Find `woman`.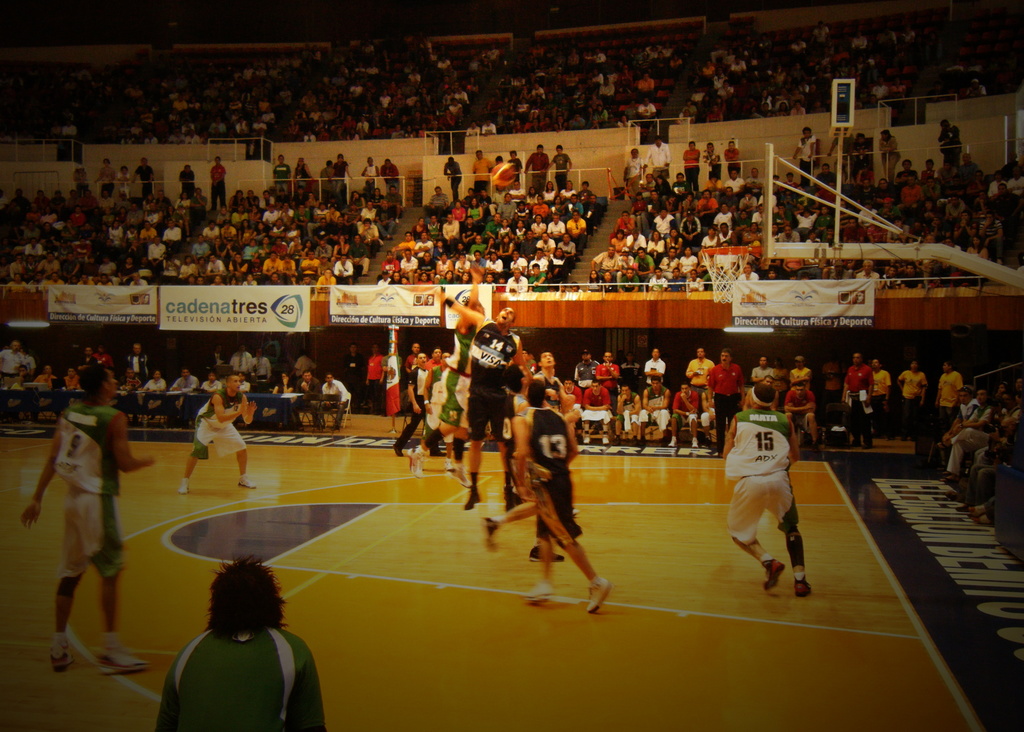
(left=240, top=219, right=253, bottom=246).
